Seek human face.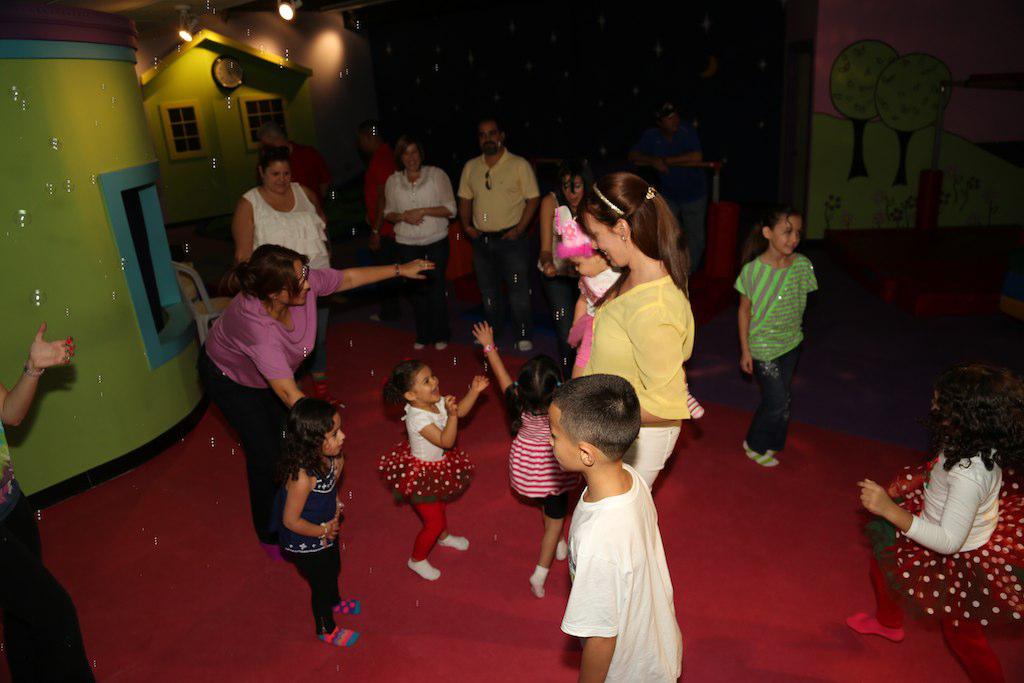
left=565, top=174, right=584, bottom=206.
